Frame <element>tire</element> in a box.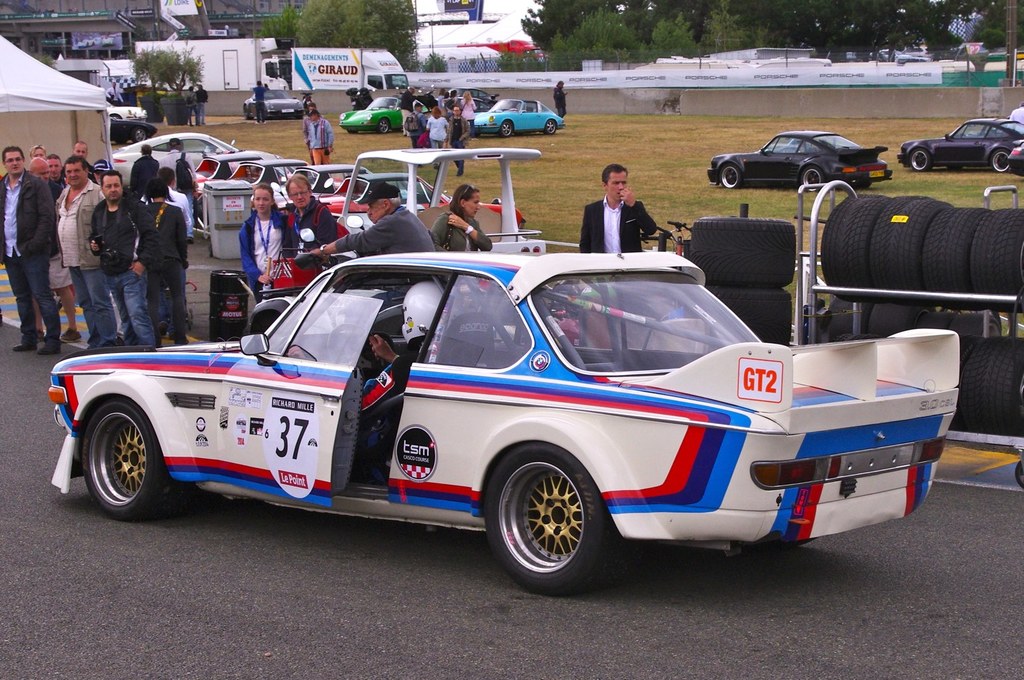
(835, 324, 874, 341).
